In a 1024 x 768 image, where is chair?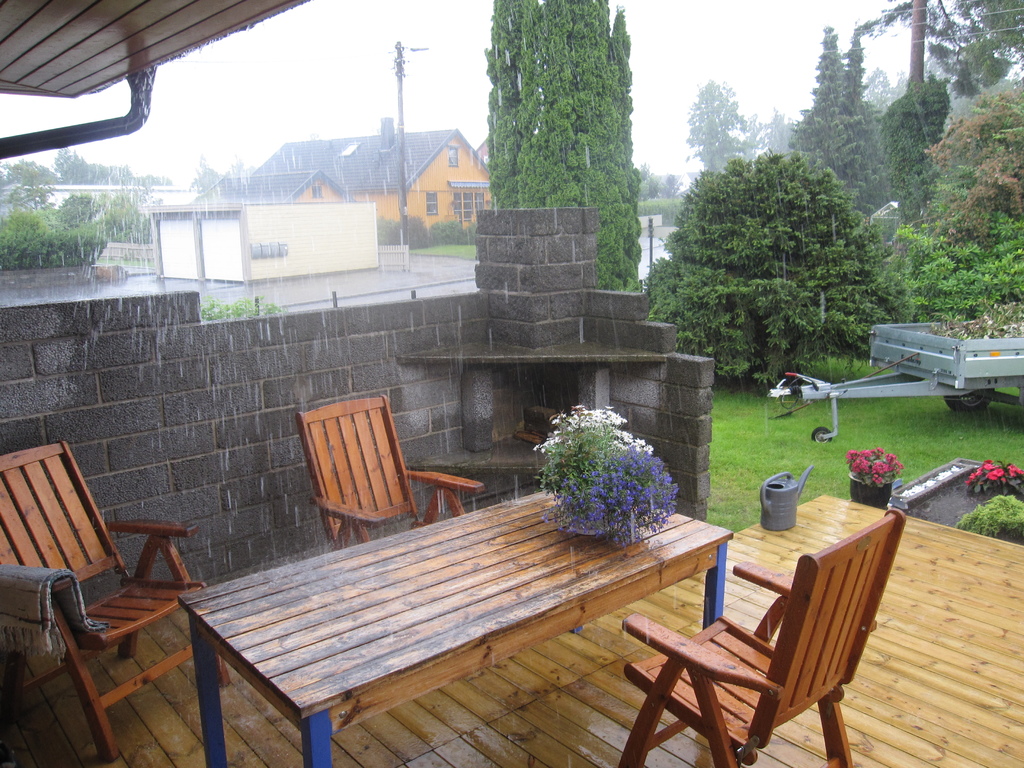
[x1=7, y1=426, x2=206, y2=753].
